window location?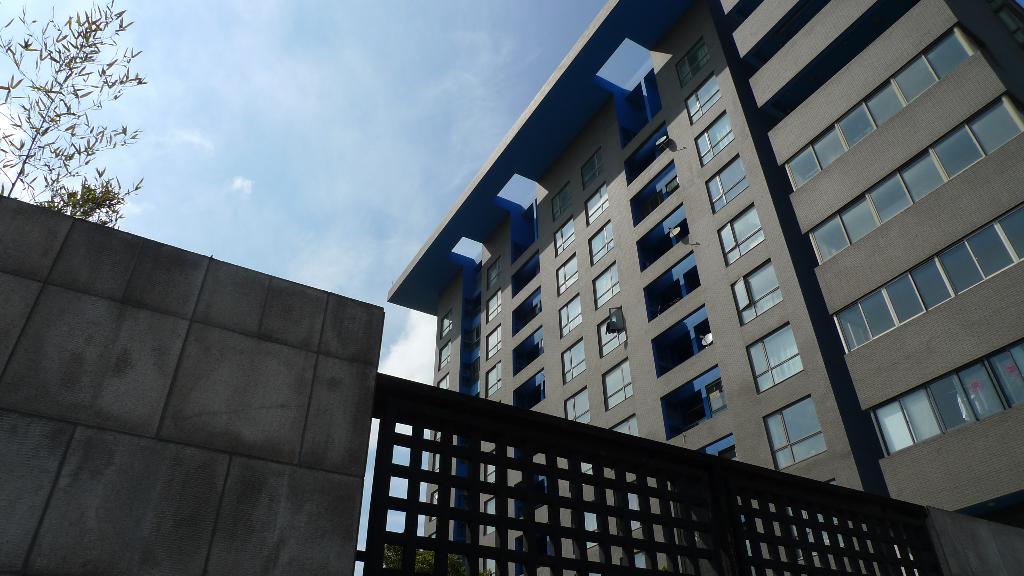
box=[596, 260, 622, 309]
